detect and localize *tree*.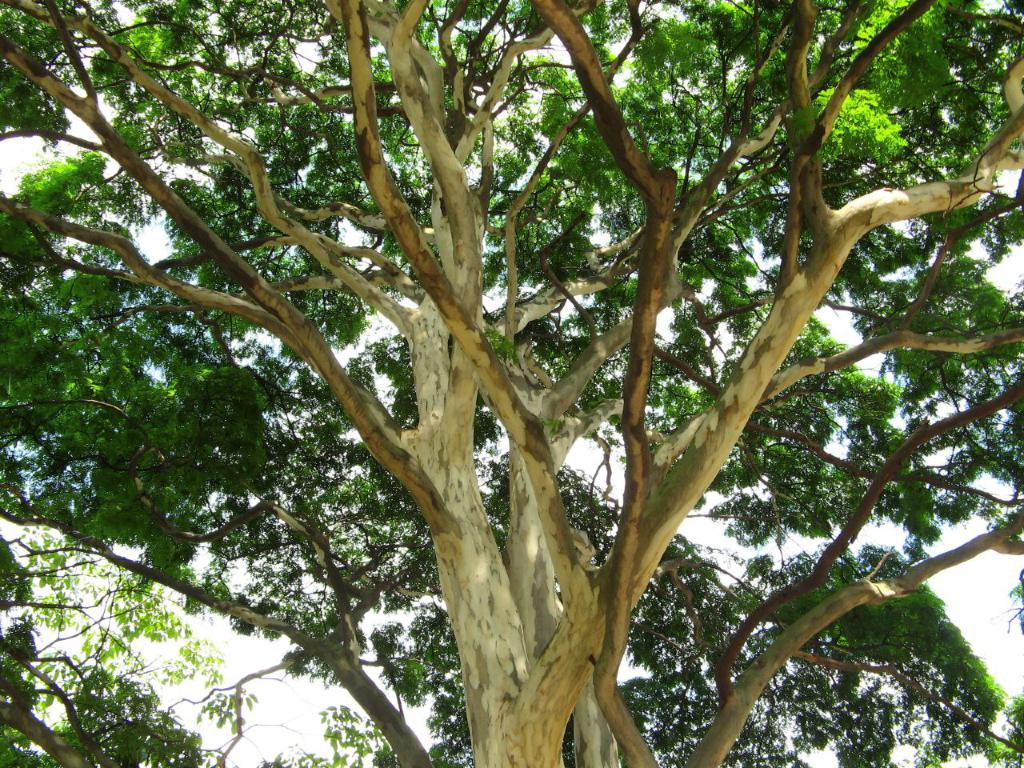
Localized at 0,0,982,743.
